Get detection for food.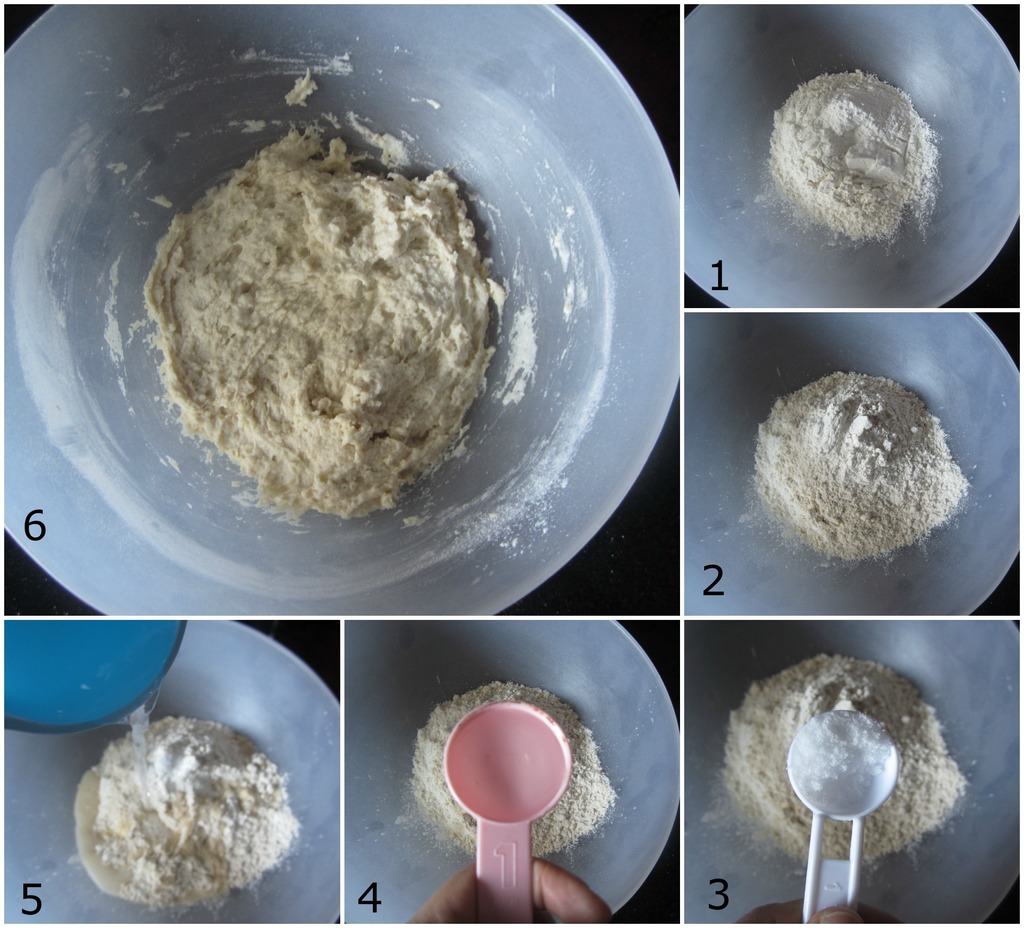
Detection: bbox=(725, 653, 964, 866).
